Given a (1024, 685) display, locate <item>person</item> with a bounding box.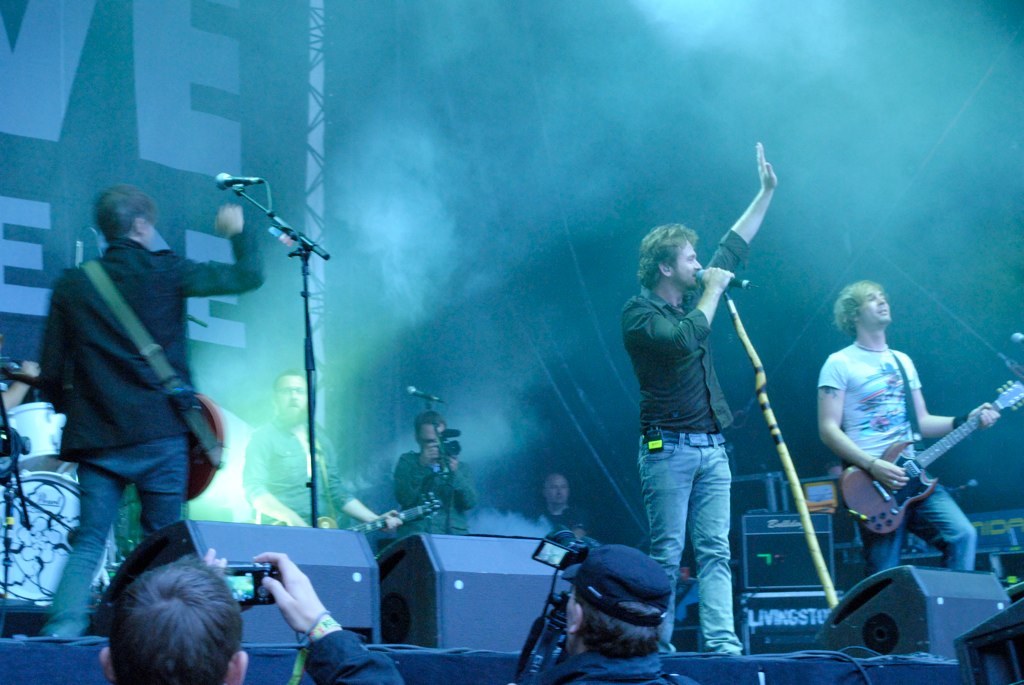
Located: bbox=(30, 183, 269, 644).
